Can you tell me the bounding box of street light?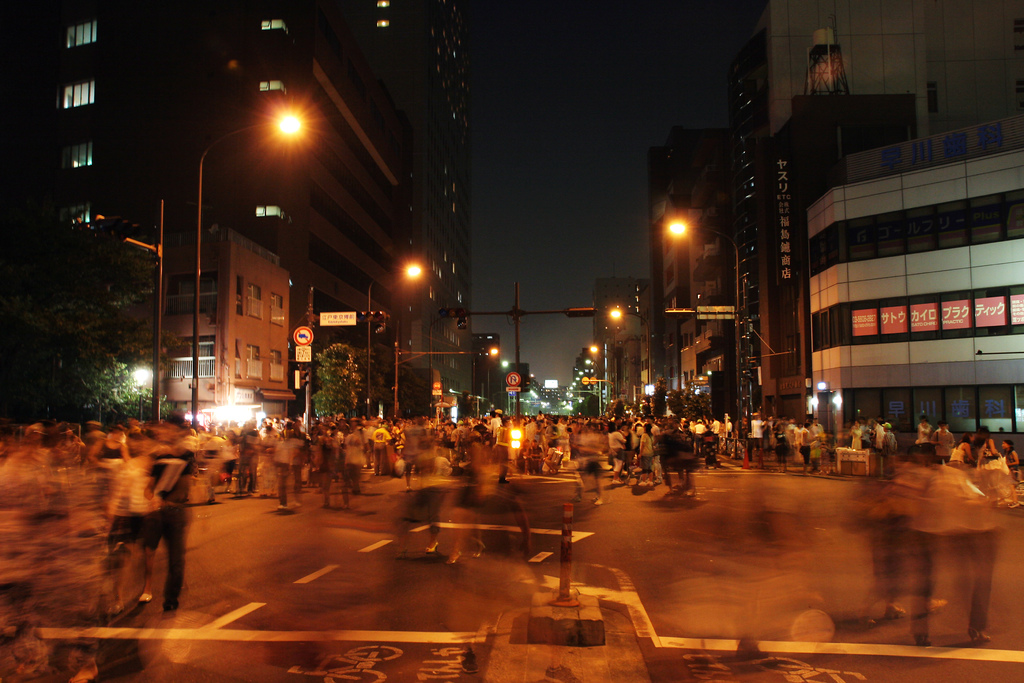
(left=588, top=342, right=611, bottom=395).
